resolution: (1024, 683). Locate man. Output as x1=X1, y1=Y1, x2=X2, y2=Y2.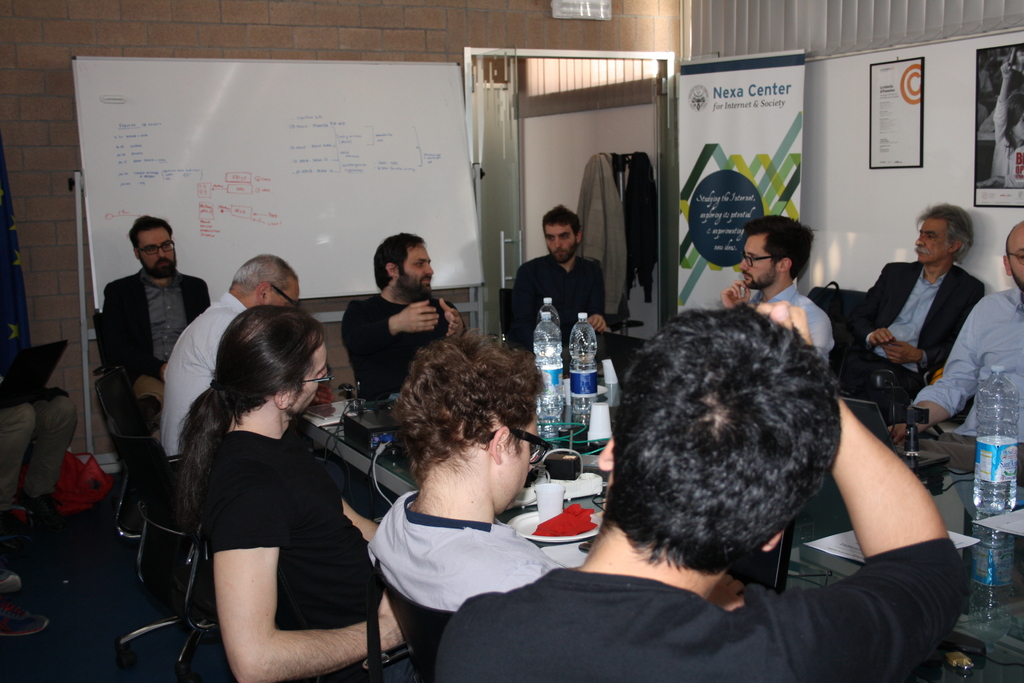
x1=717, y1=210, x2=836, y2=365.
